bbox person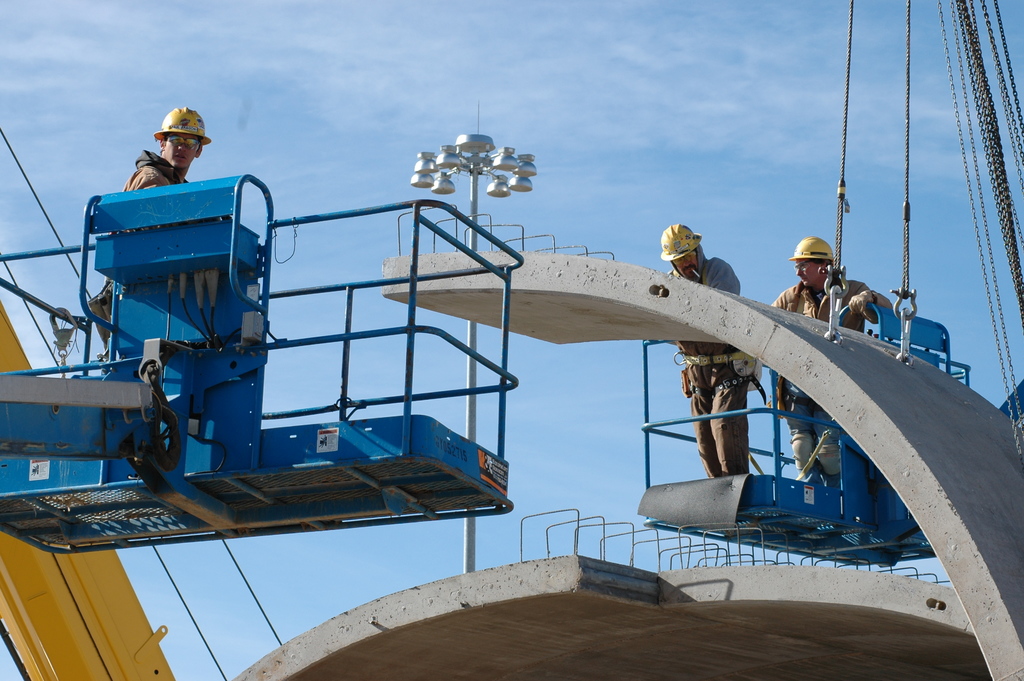
BBox(120, 106, 212, 191)
